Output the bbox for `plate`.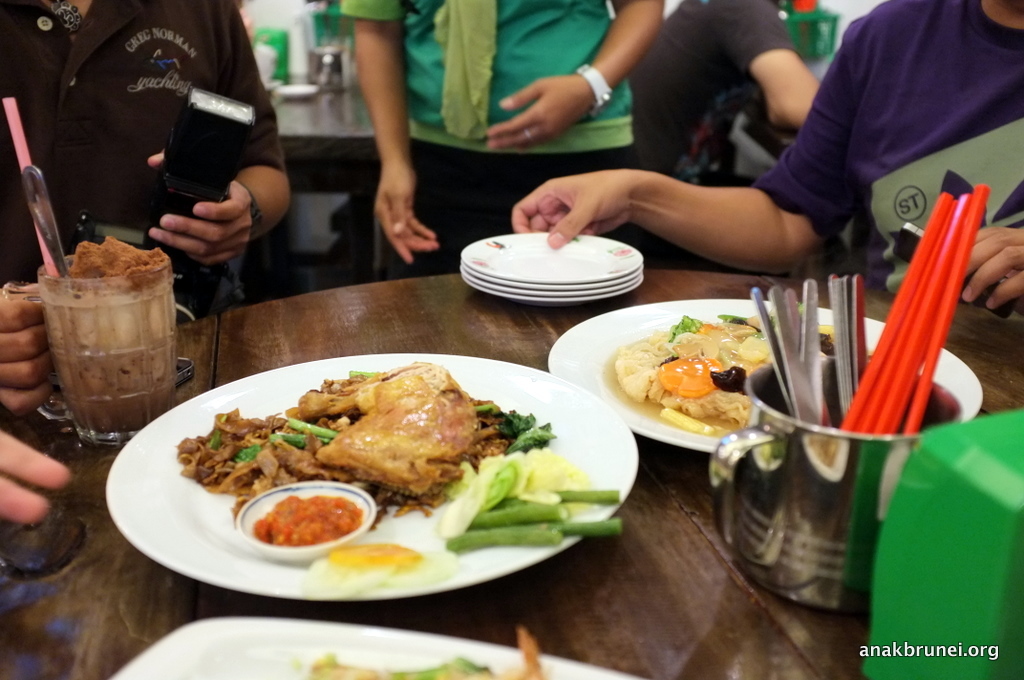
[104, 354, 639, 602].
